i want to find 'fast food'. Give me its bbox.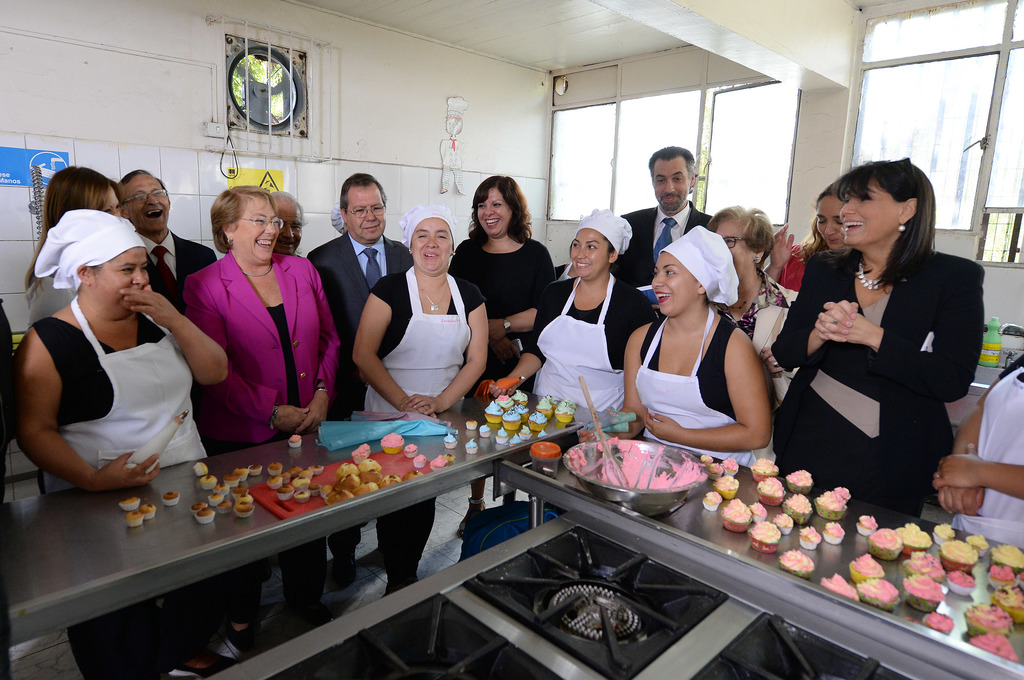
BBox(411, 451, 424, 467).
